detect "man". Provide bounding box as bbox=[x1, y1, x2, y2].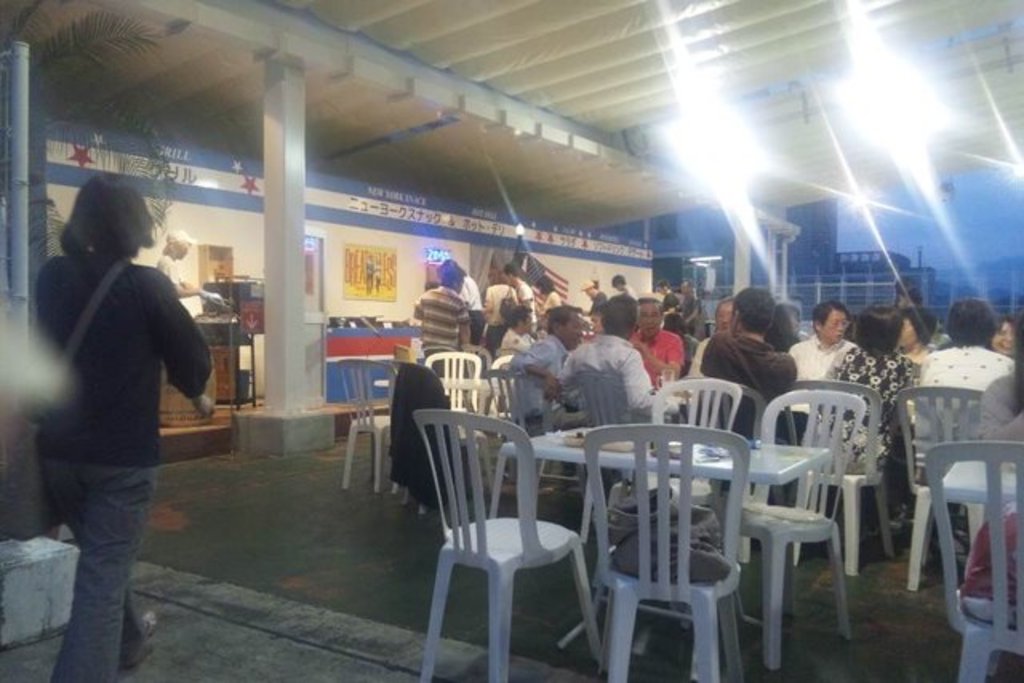
bbox=[506, 302, 587, 429].
